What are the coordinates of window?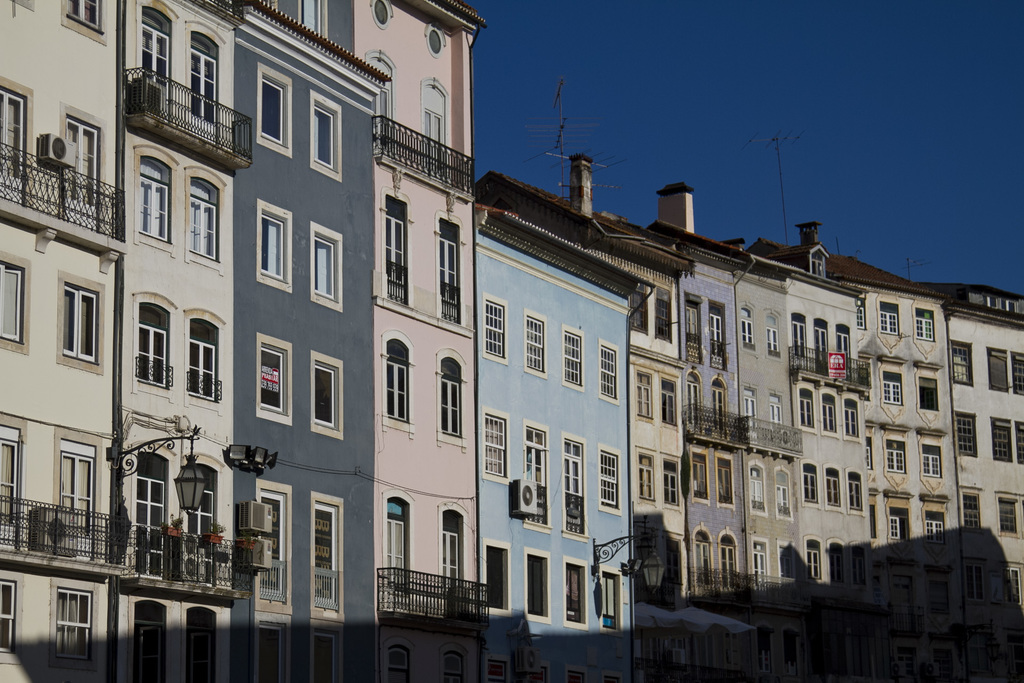
l=607, t=568, r=620, b=635.
